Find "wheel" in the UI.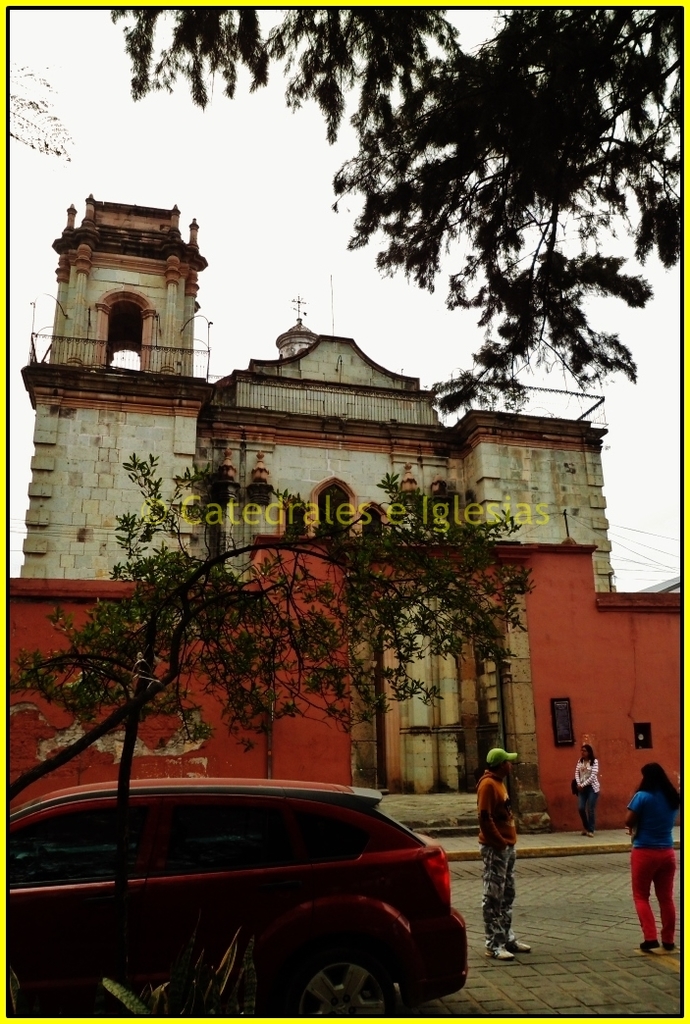
UI element at detection(2, 965, 32, 1018).
